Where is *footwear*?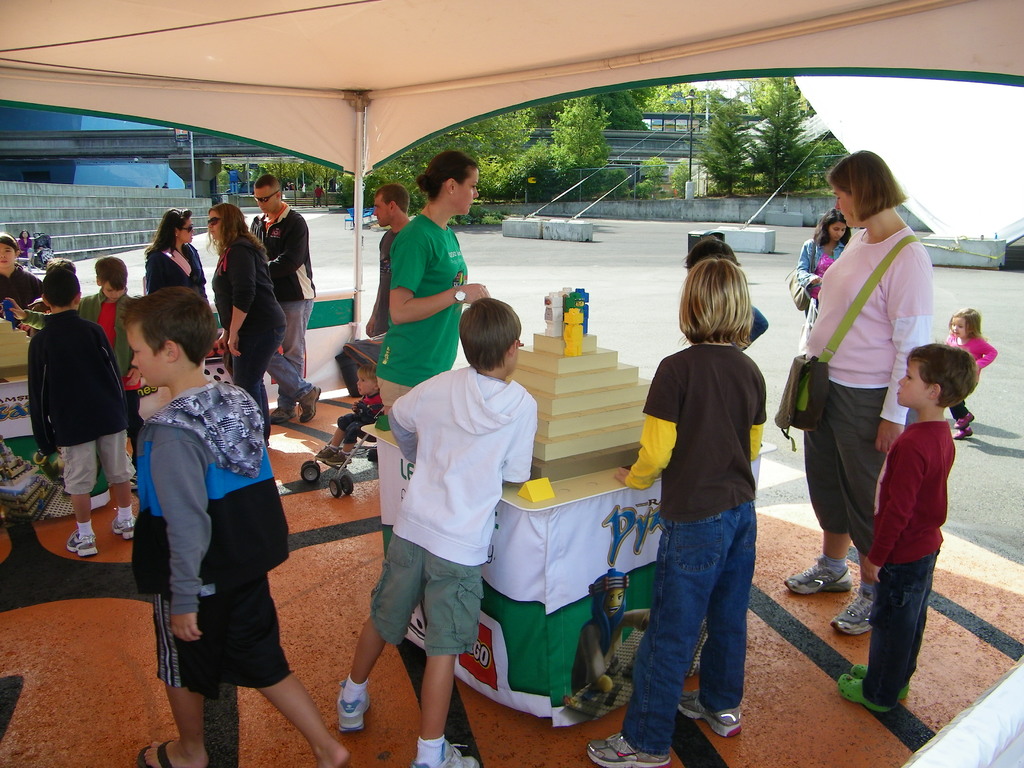
detection(954, 409, 978, 428).
